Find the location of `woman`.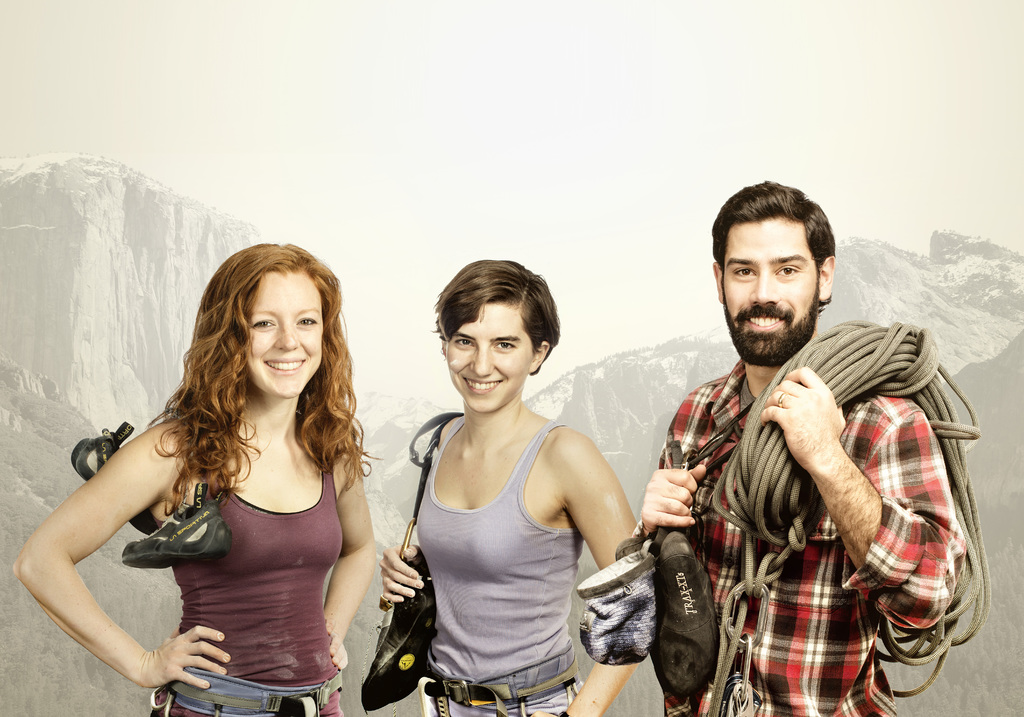
Location: [378, 251, 646, 716].
